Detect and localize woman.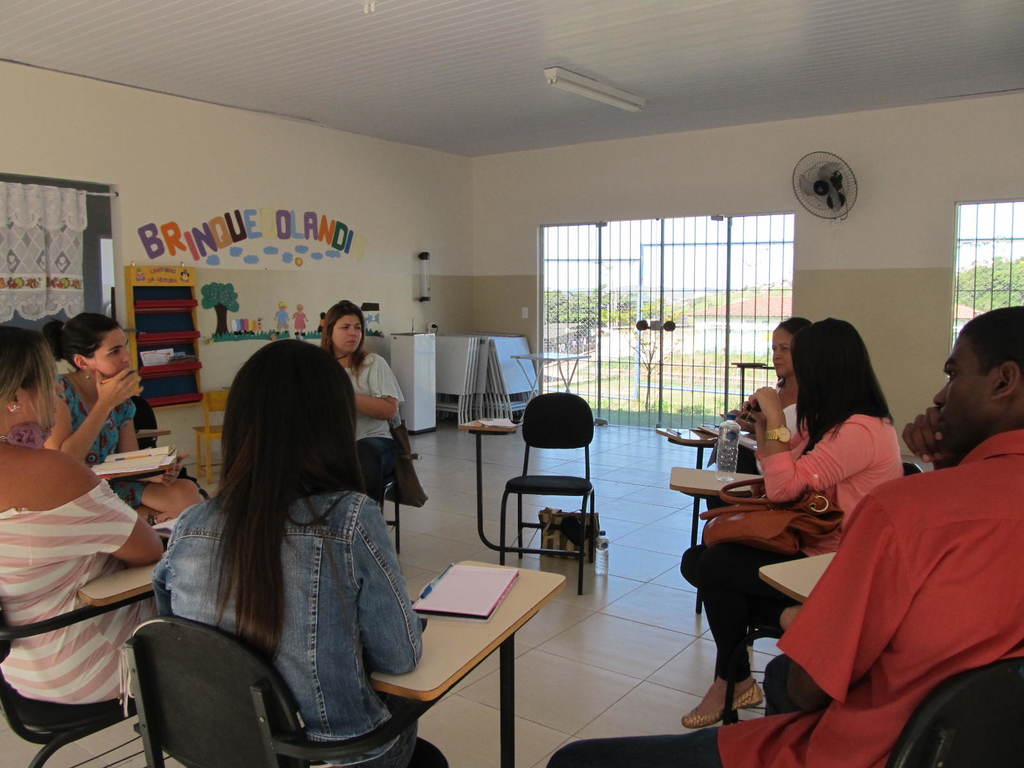
Localized at {"left": 737, "top": 309, "right": 812, "bottom": 442}.
